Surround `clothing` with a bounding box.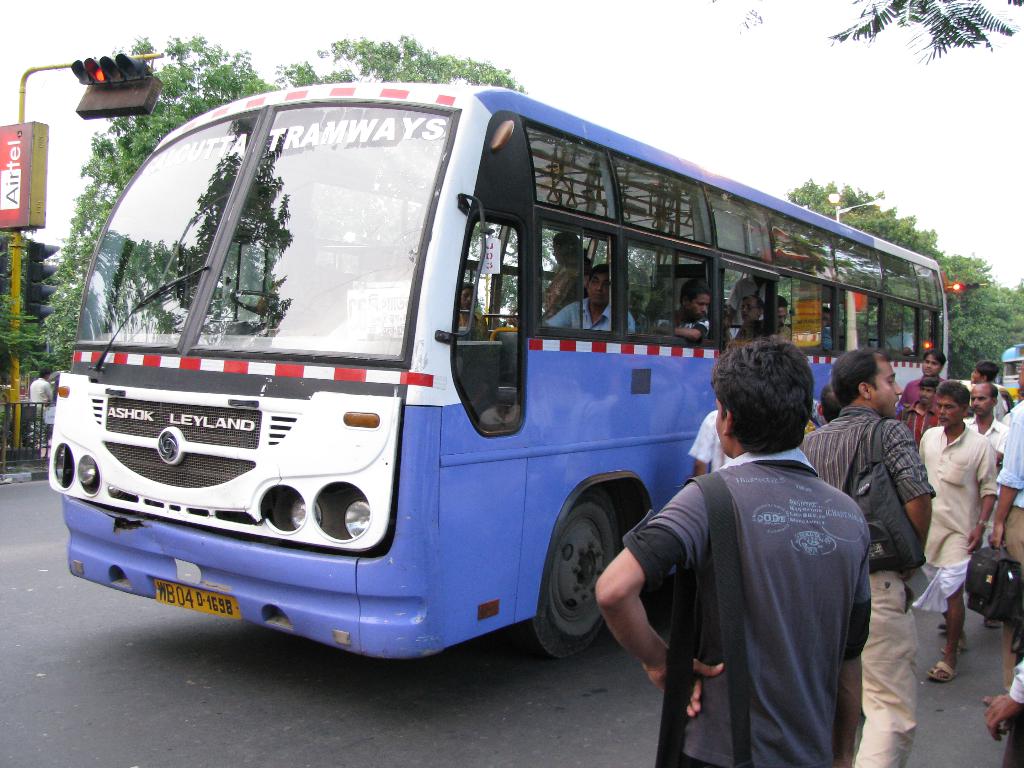
<bbox>454, 308, 488, 341</bbox>.
